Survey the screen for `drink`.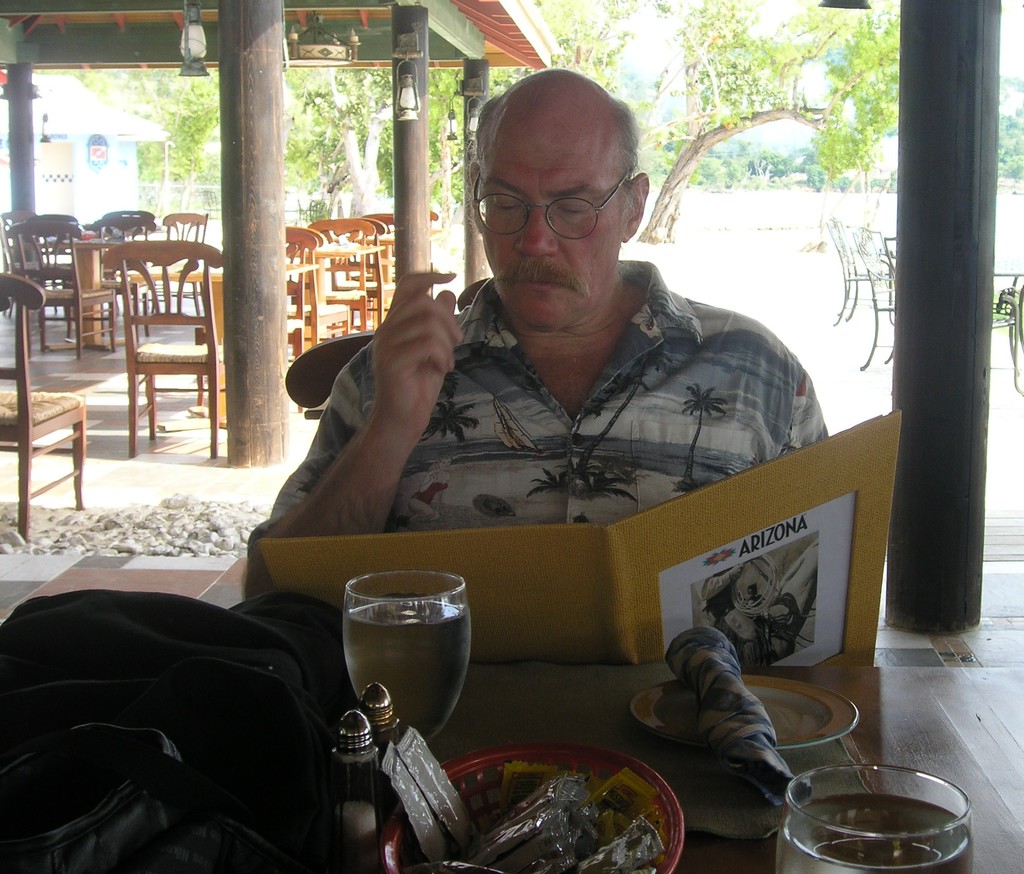
Survey found: 780 840 965 873.
